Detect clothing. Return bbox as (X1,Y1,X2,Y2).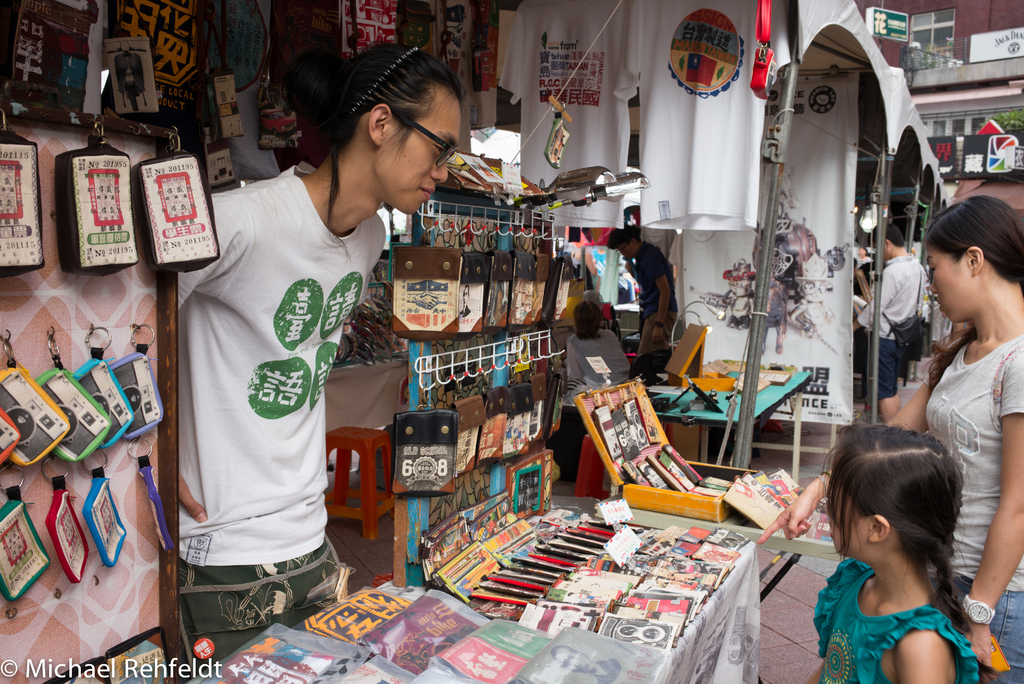
(634,248,676,353).
